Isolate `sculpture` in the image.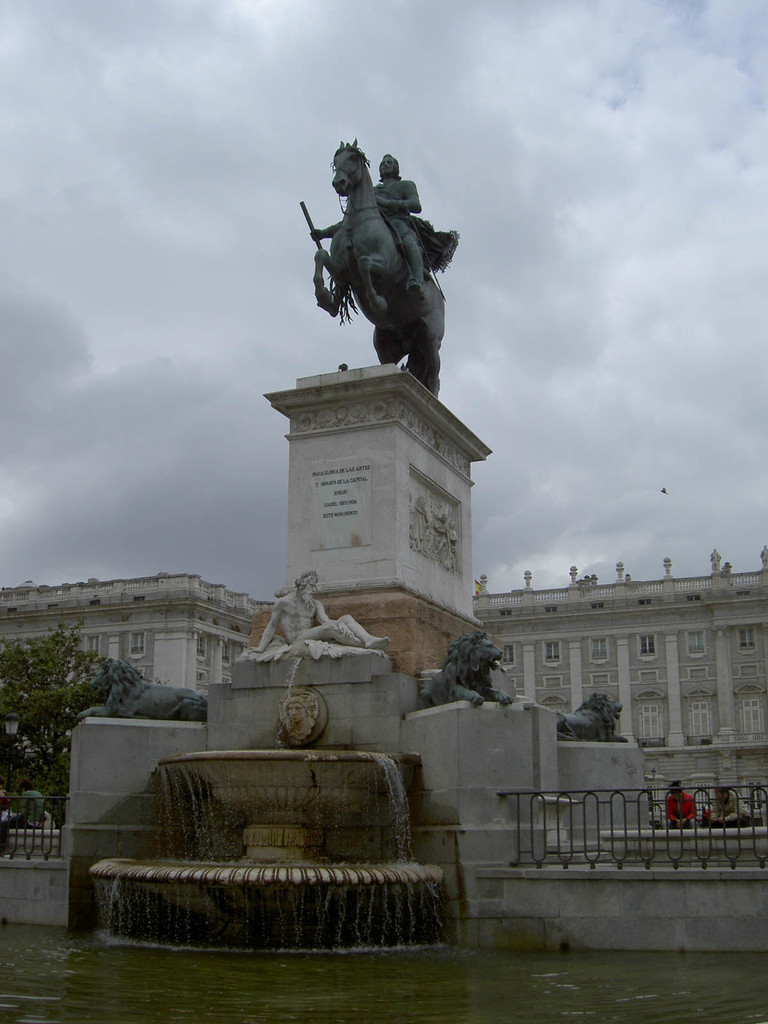
Isolated region: <bbox>72, 650, 213, 718</bbox>.
